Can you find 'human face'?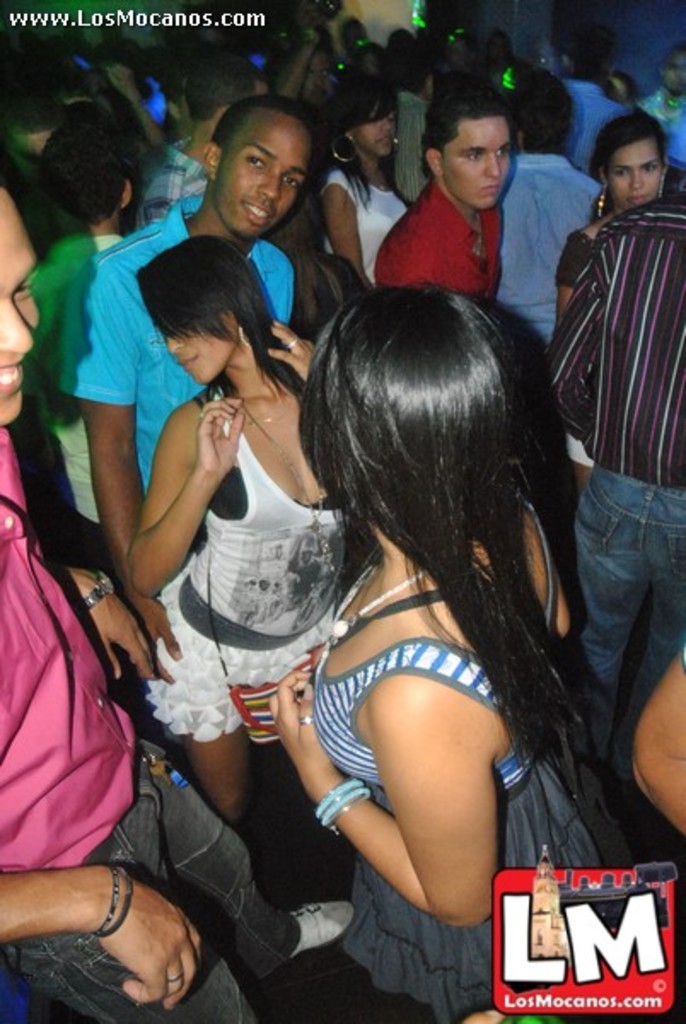
Yes, bounding box: <region>447, 116, 509, 210</region>.
